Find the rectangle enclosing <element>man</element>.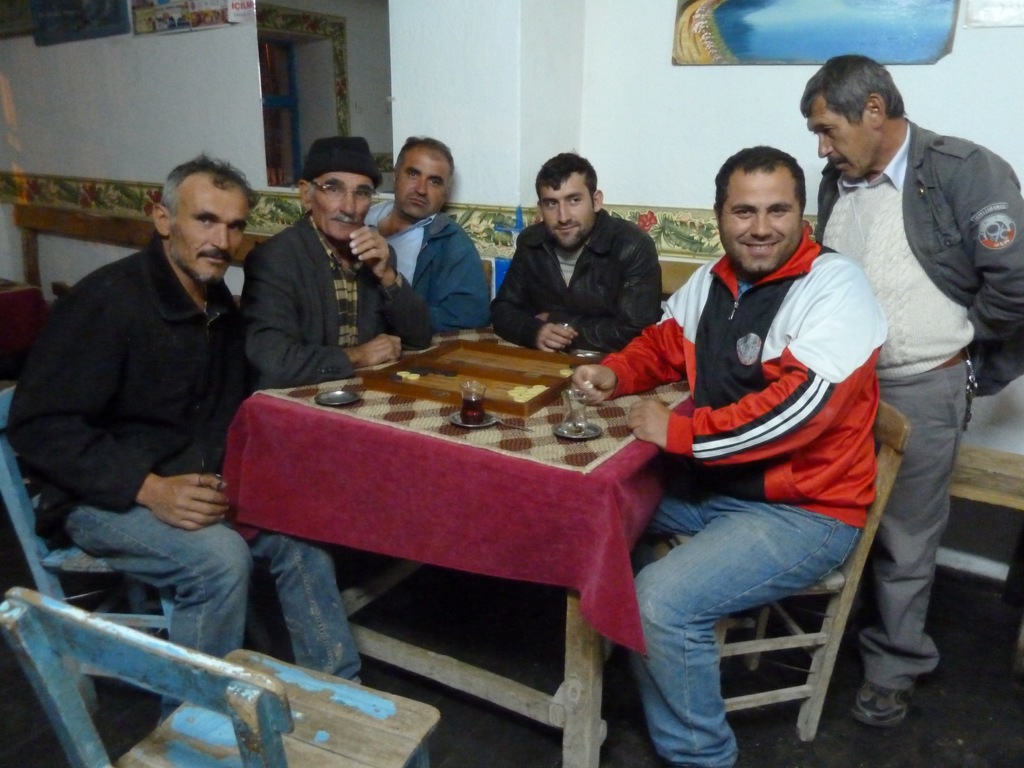
select_region(8, 150, 366, 685).
